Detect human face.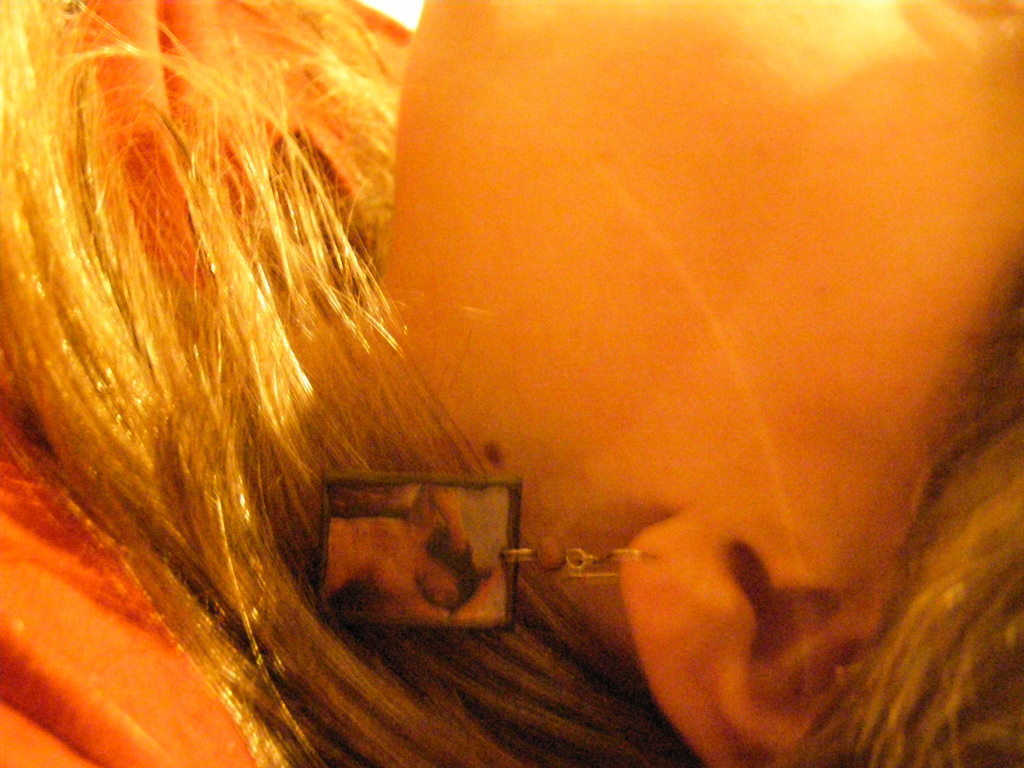
Detected at {"left": 375, "top": 0, "right": 1023, "bottom": 465}.
